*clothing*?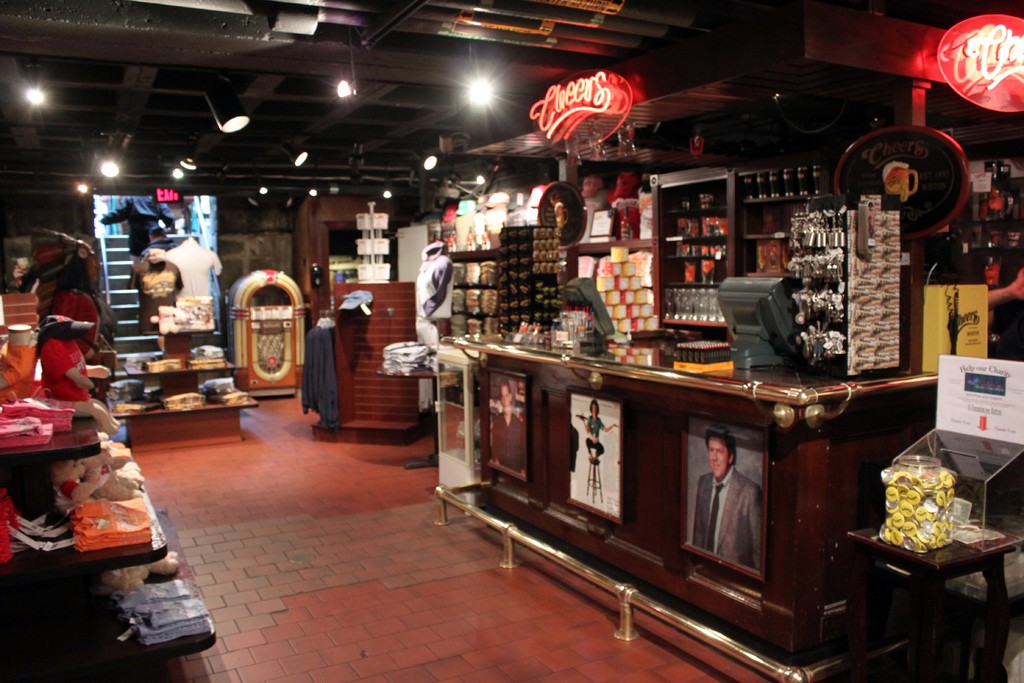
(left=0, top=338, right=45, bottom=400)
